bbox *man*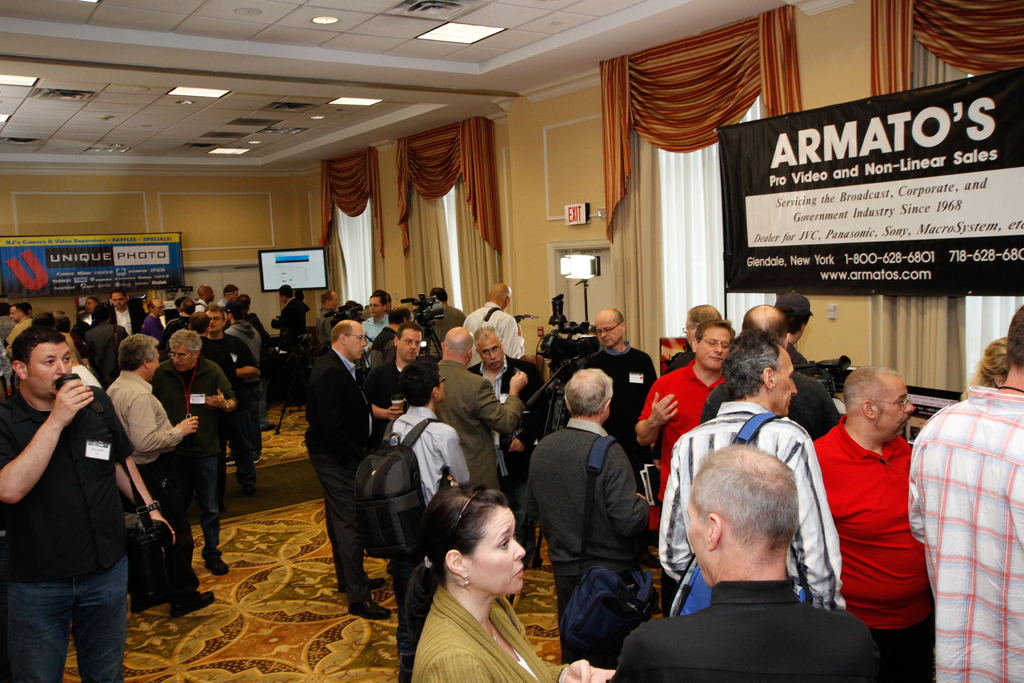
pyautogui.locateOnScreen(191, 284, 216, 316)
